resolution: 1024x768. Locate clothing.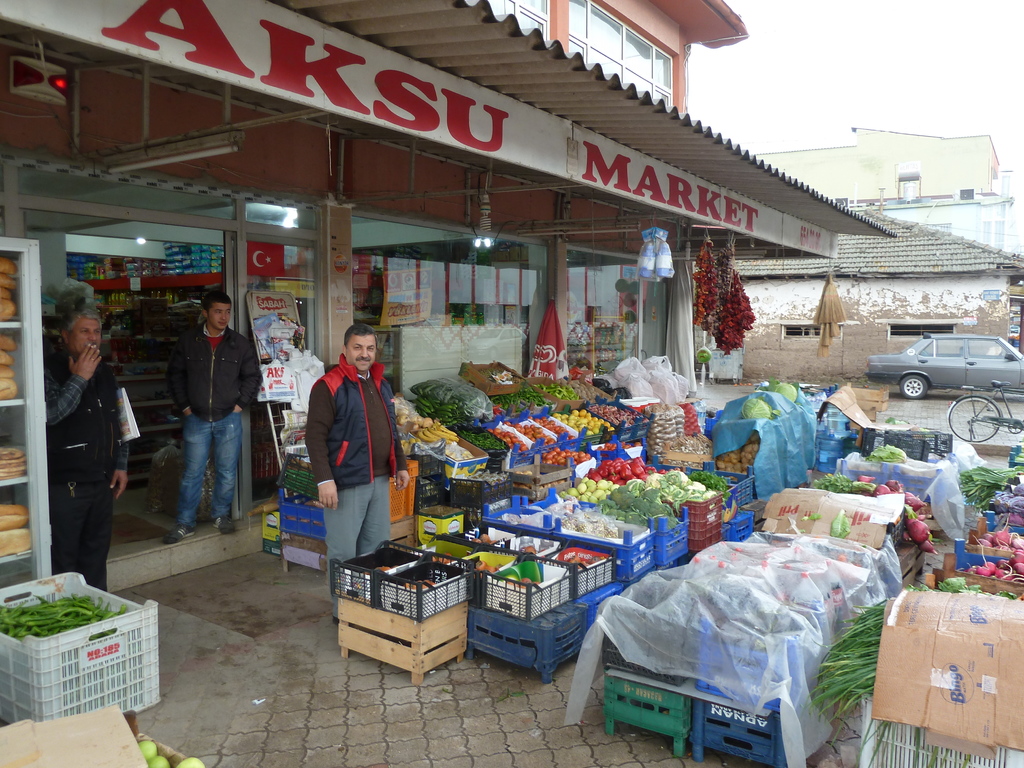
[left=170, top=322, right=260, bottom=534].
